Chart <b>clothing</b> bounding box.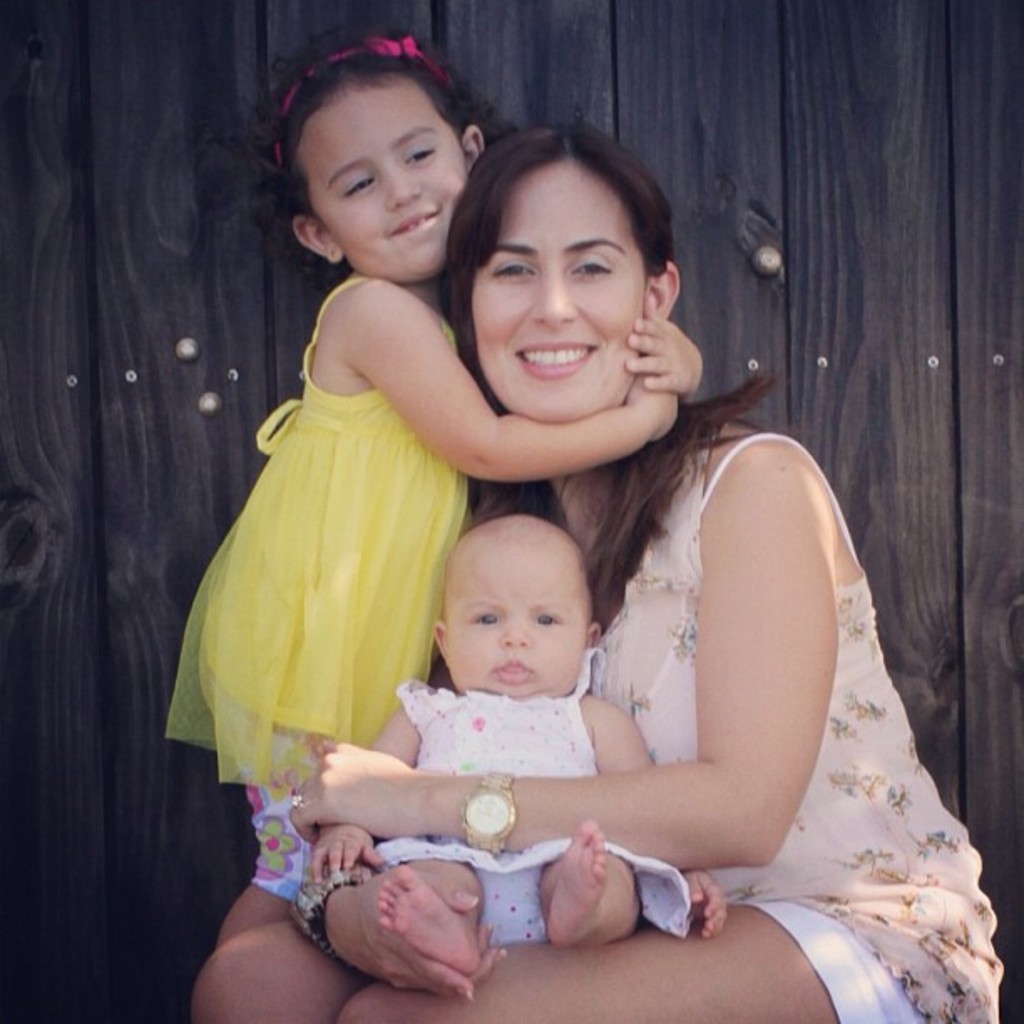
Charted: <bbox>375, 673, 691, 942</bbox>.
